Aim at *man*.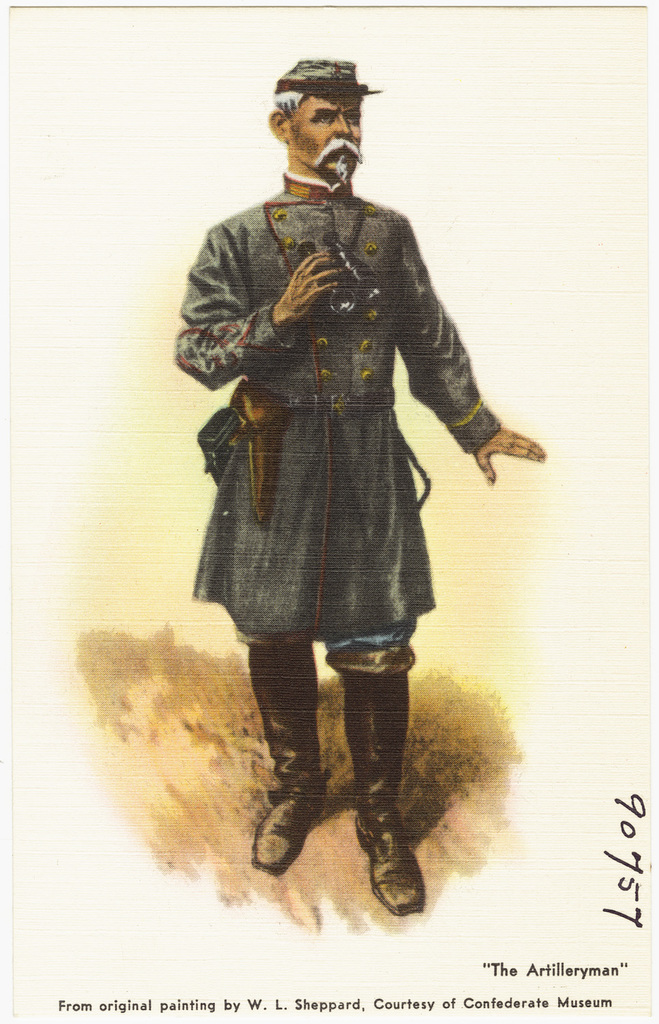
Aimed at {"left": 162, "top": 56, "right": 542, "bottom": 917}.
